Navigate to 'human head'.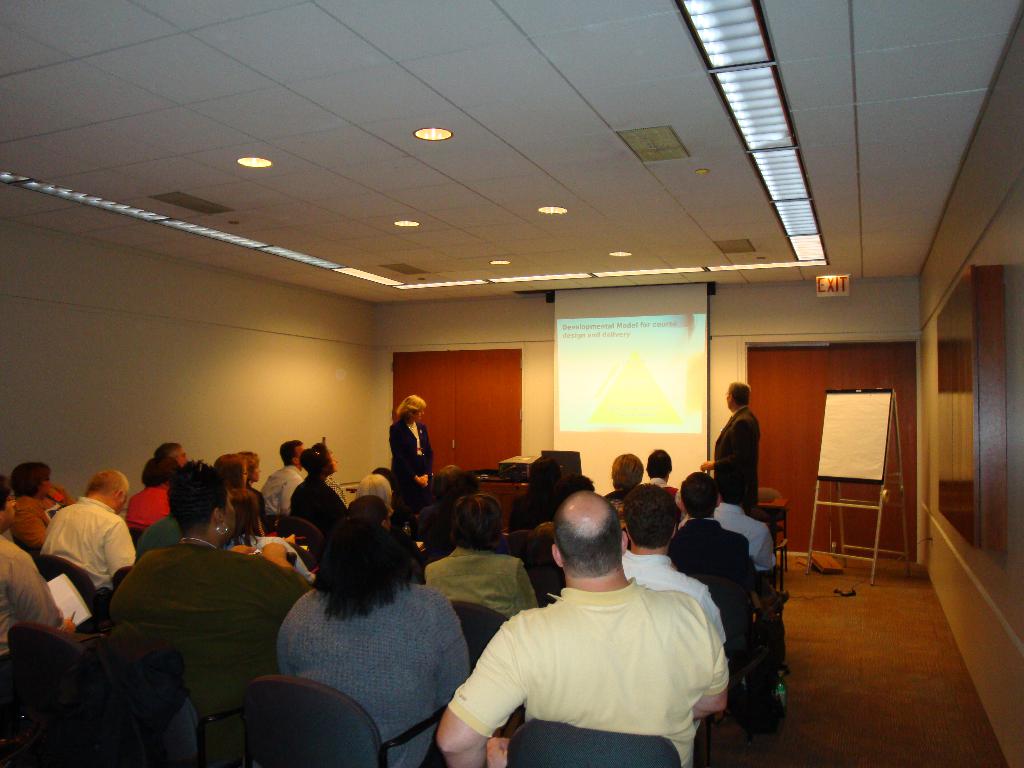
Navigation target: bbox=[344, 495, 398, 536].
